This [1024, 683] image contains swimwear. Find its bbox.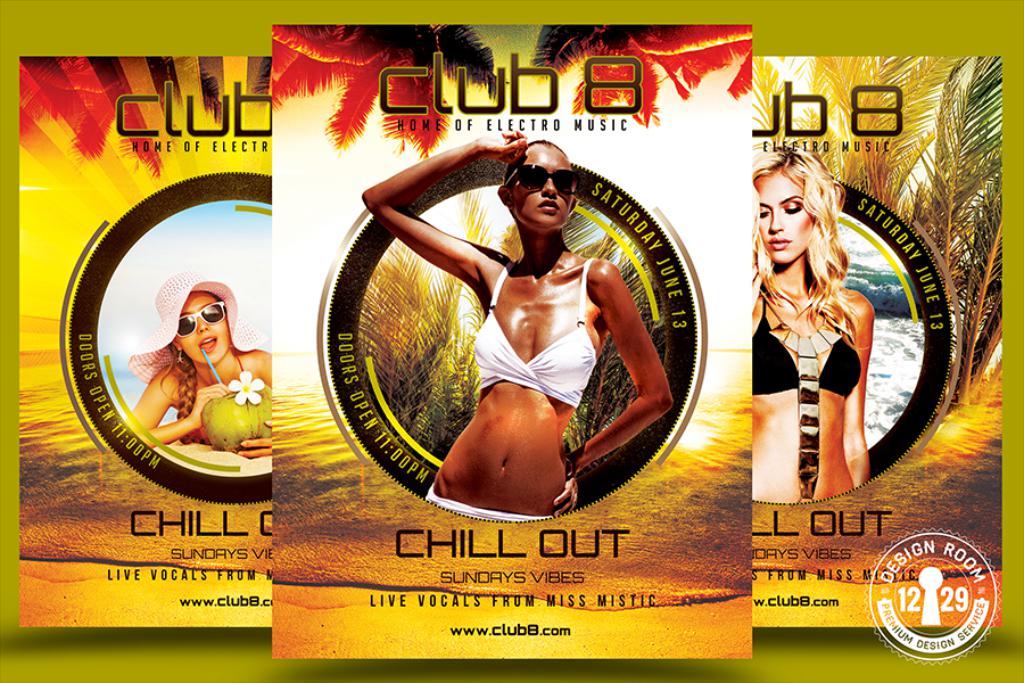
BBox(462, 256, 598, 394).
